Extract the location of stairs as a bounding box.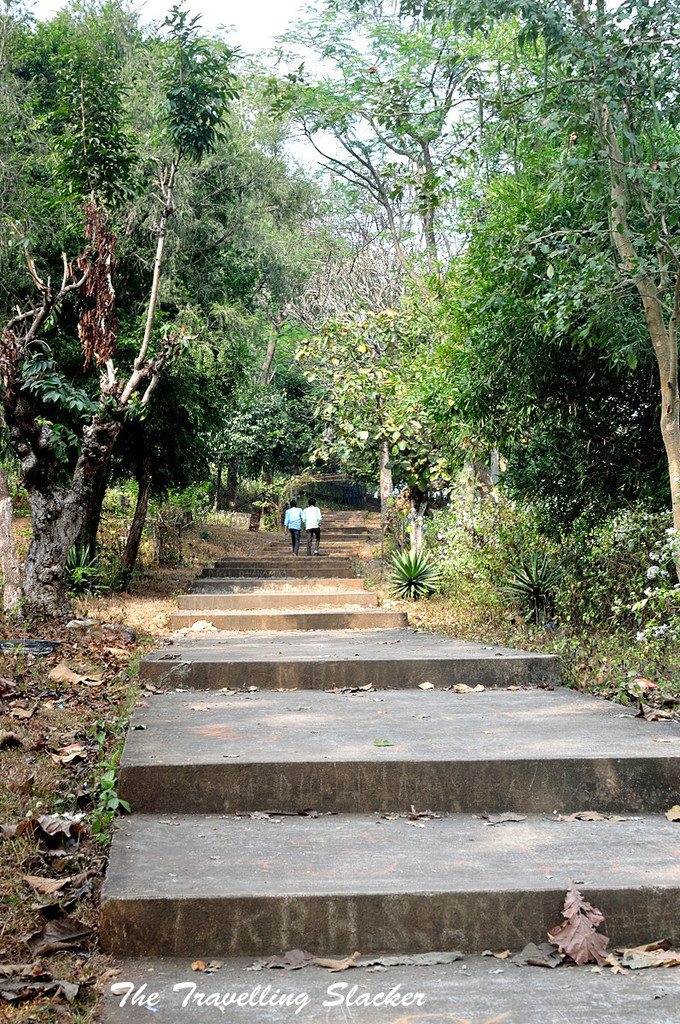
box(88, 509, 679, 1023).
